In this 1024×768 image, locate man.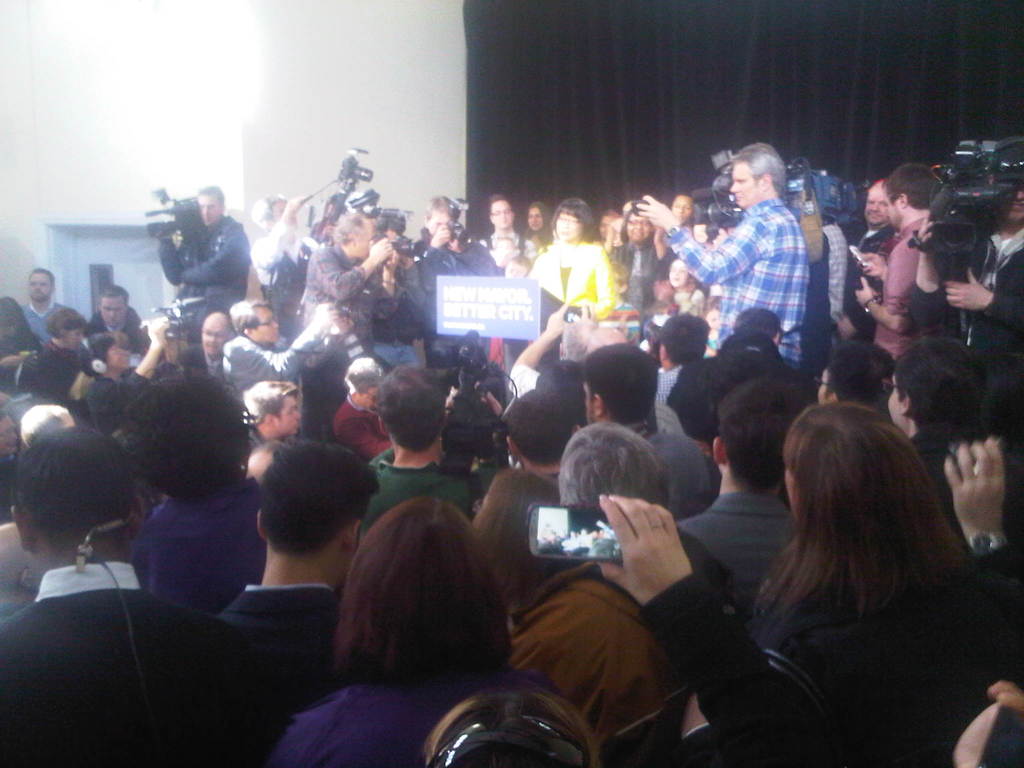
Bounding box: box(369, 213, 435, 361).
